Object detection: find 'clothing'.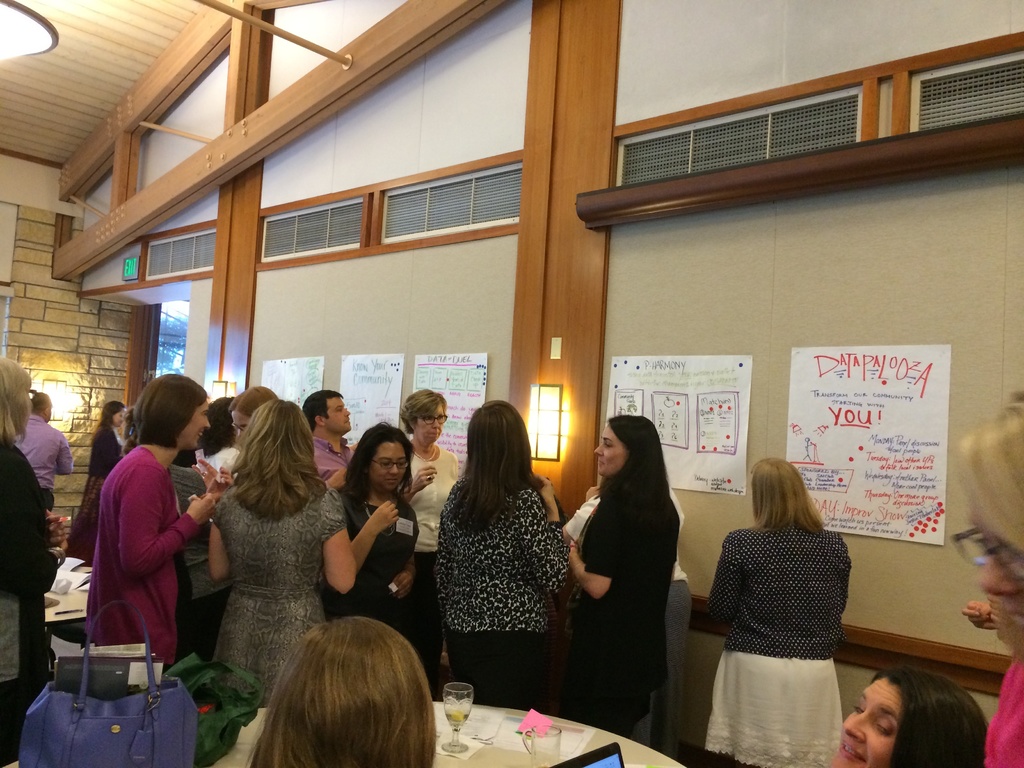
983:652:1023:767.
